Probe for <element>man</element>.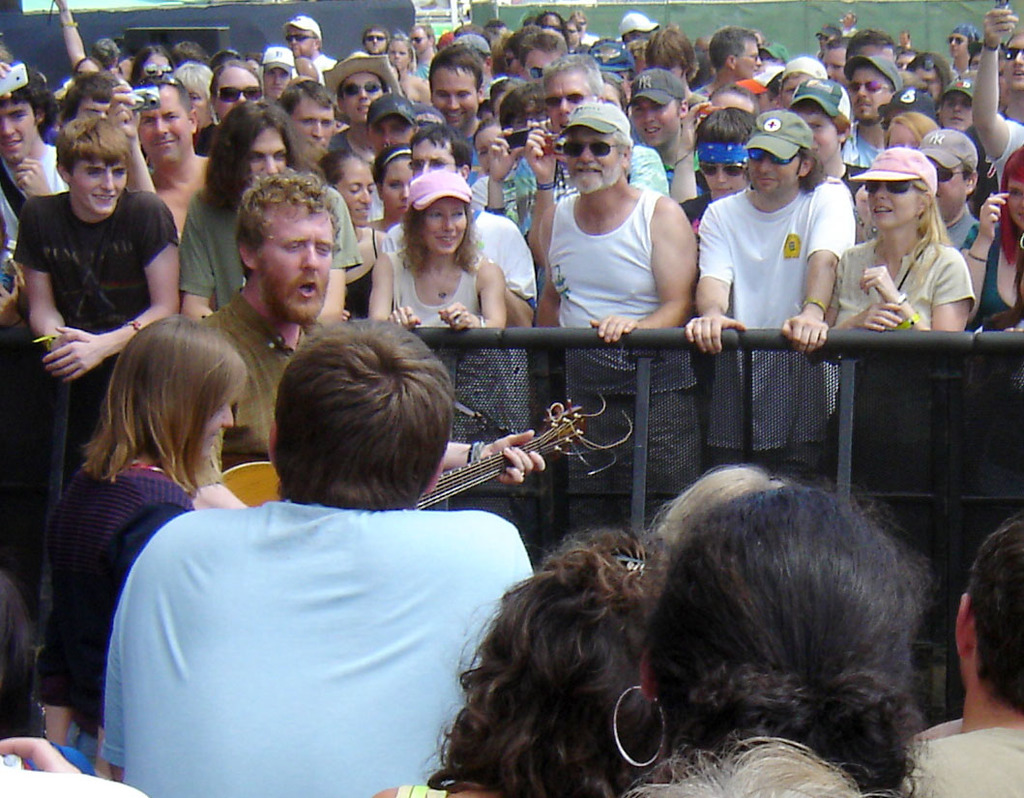
Probe result: bbox=(0, 61, 67, 270).
